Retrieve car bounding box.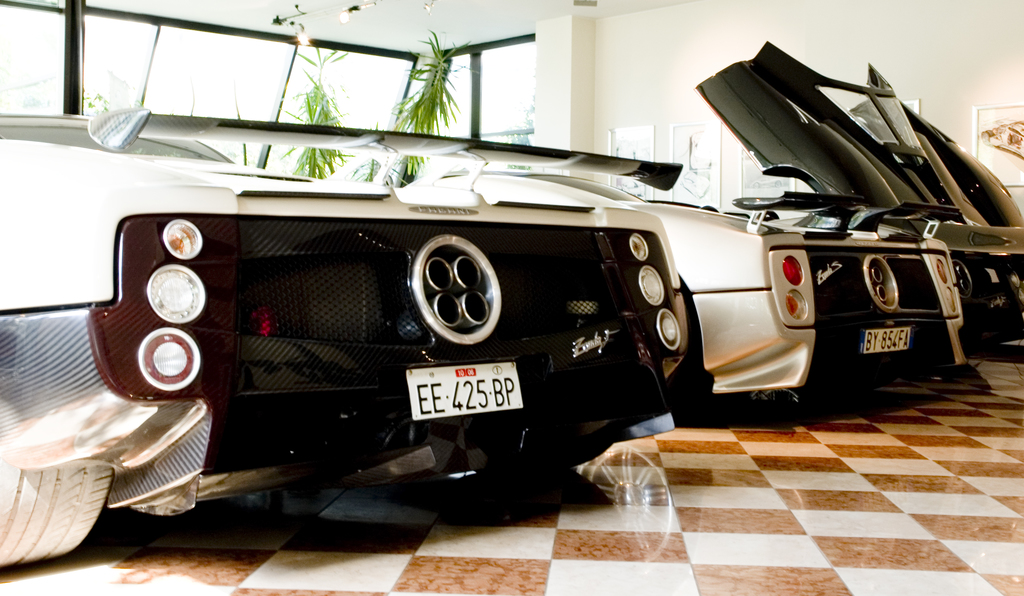
Bounding box: 643, 97, 1023, 345.
